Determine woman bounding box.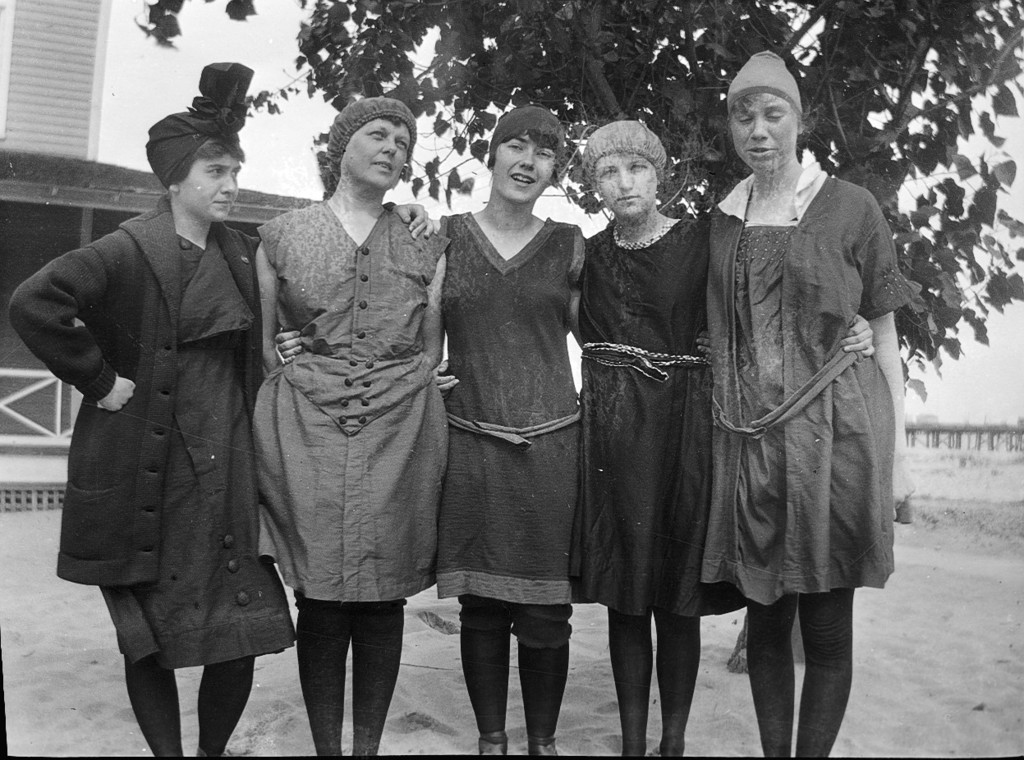
Determined: l=271, t=105, r=721, b=759.
